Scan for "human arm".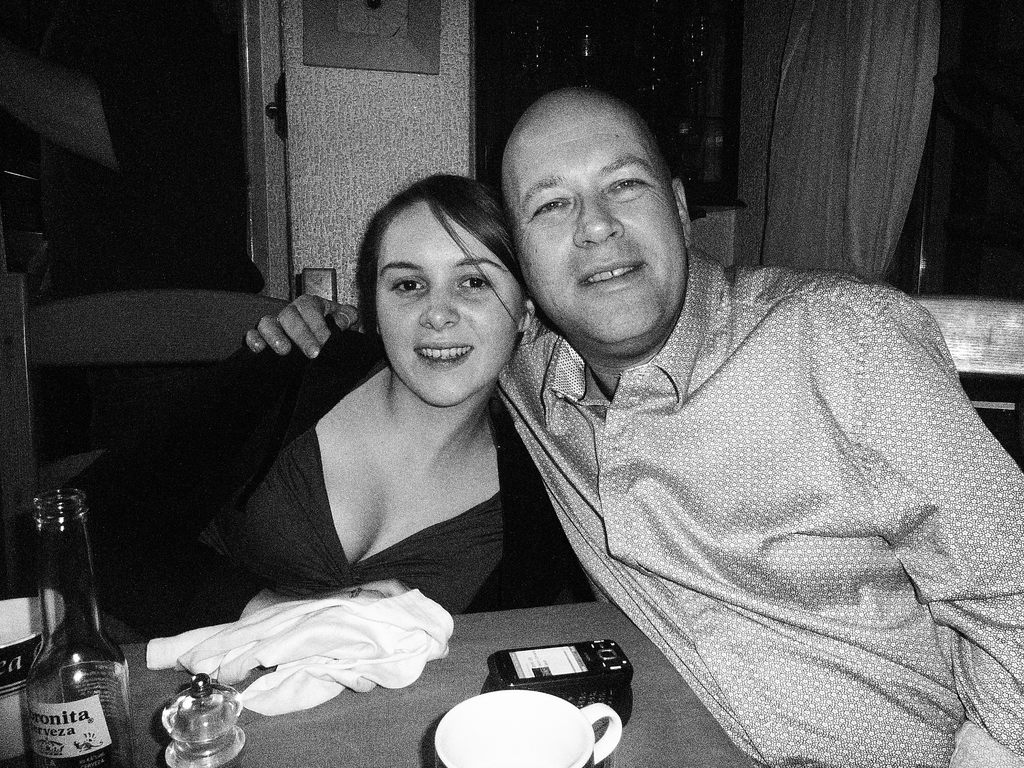
Scan result: {"x1": 803, "y1": 280, "x2": 1023, "y2": 767}.
